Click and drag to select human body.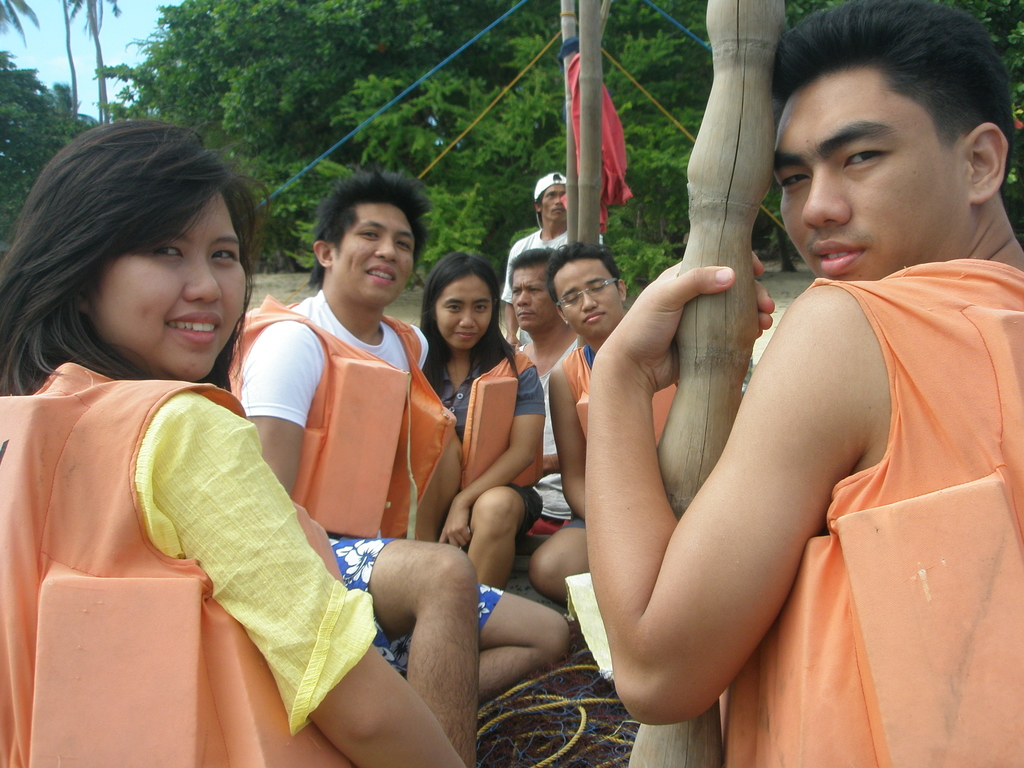
Selection: {"left": 542, "top": 262, "right": 687, "bottom": 528}.
